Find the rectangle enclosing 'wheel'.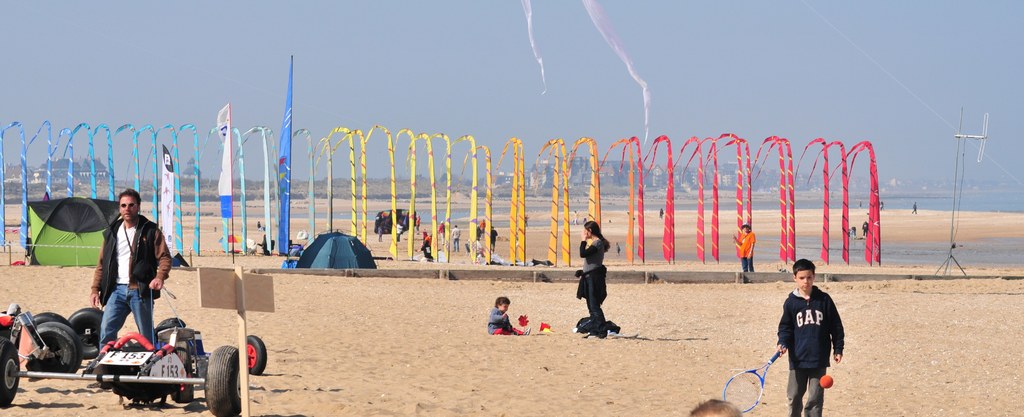
detection(0, 332, 21, 405).
